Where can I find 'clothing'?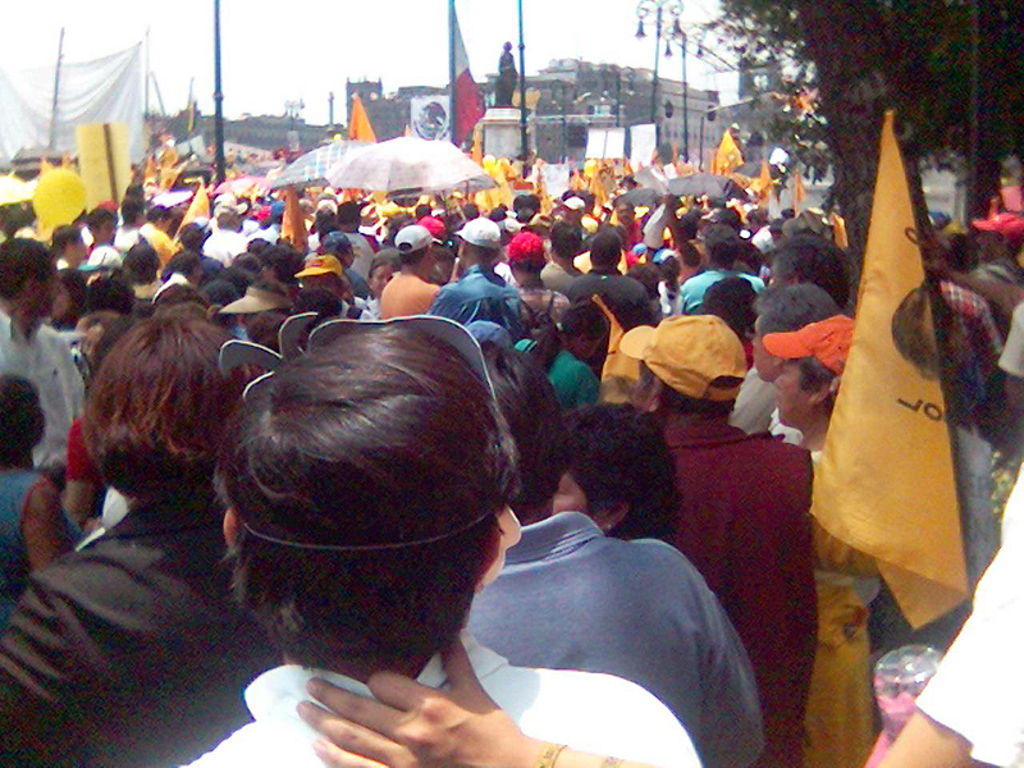
You can find it at crop(426, 264, 527, 333).
